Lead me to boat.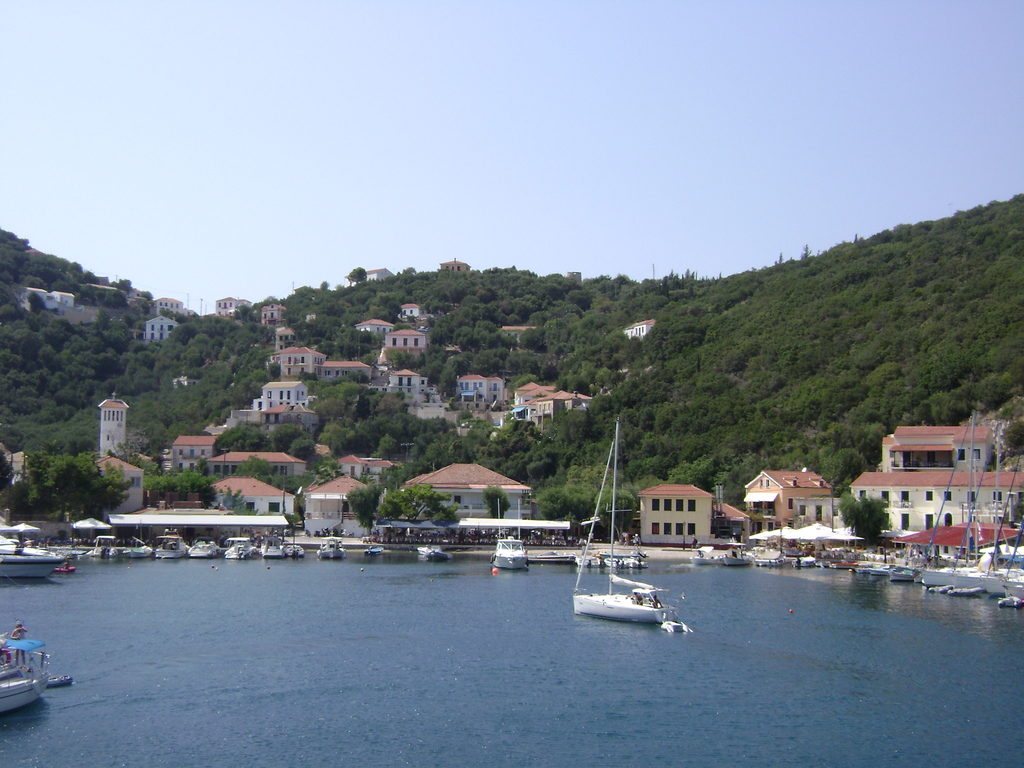
Lead to [827,552,852,573].
